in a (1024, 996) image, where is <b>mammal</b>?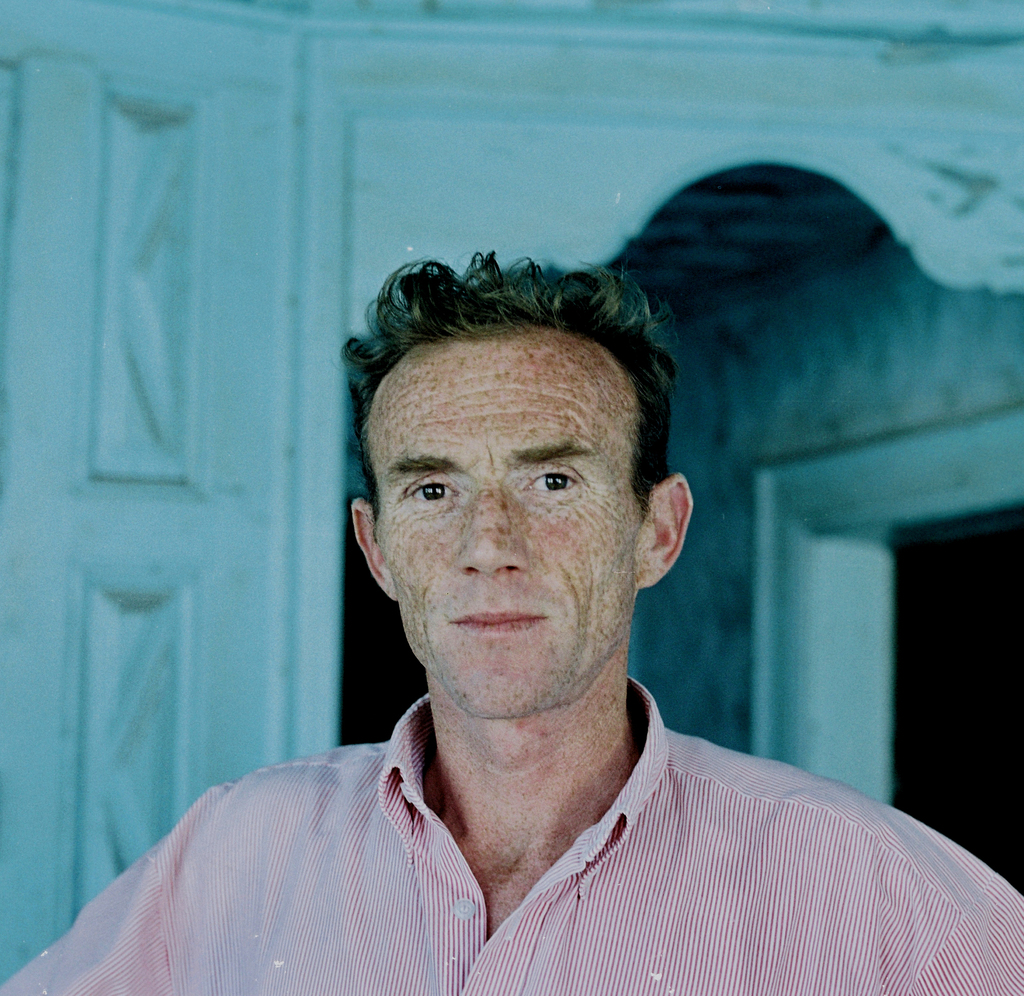
left=40, top=187, right=1019, bottom=995.
